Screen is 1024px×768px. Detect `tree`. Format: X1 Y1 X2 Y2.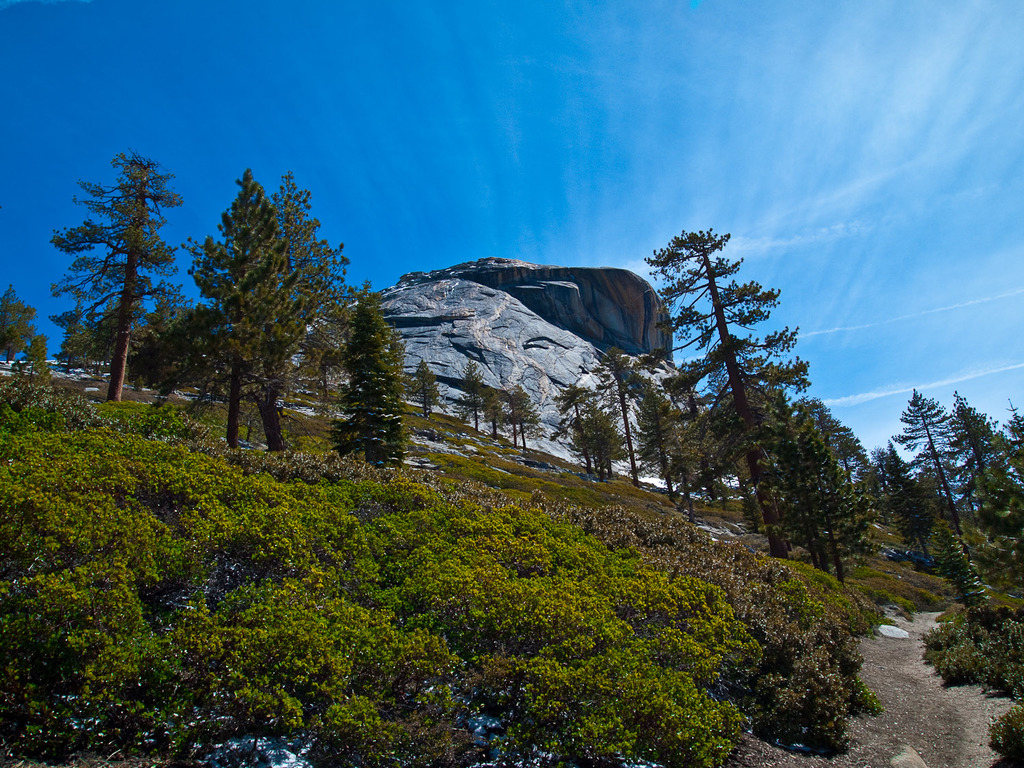
899 376 968 535.
